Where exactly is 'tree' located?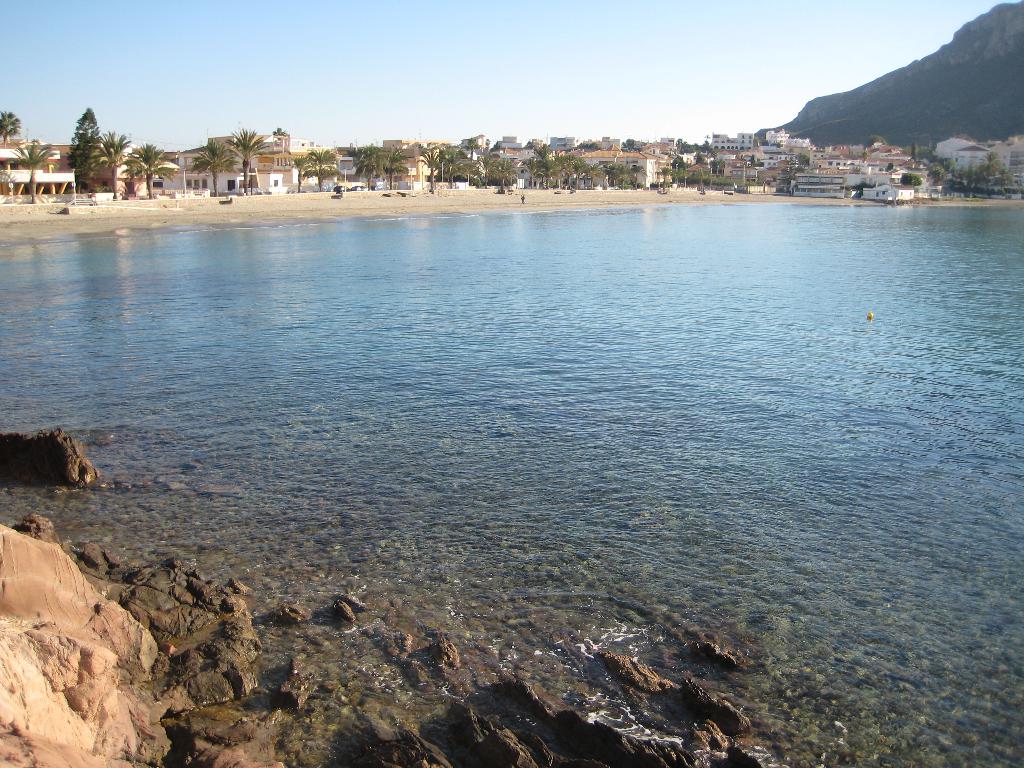
Its bounding box is 64, 108, 99, 189.
